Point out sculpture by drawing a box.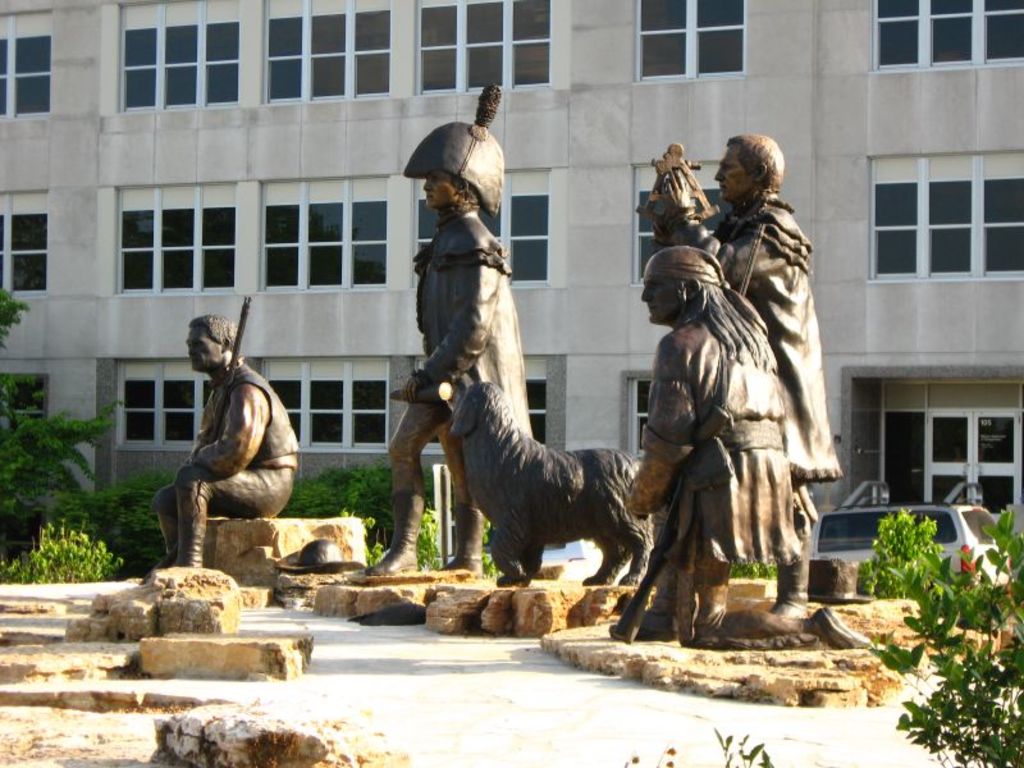
BBox(442, 380, 666, 590).
